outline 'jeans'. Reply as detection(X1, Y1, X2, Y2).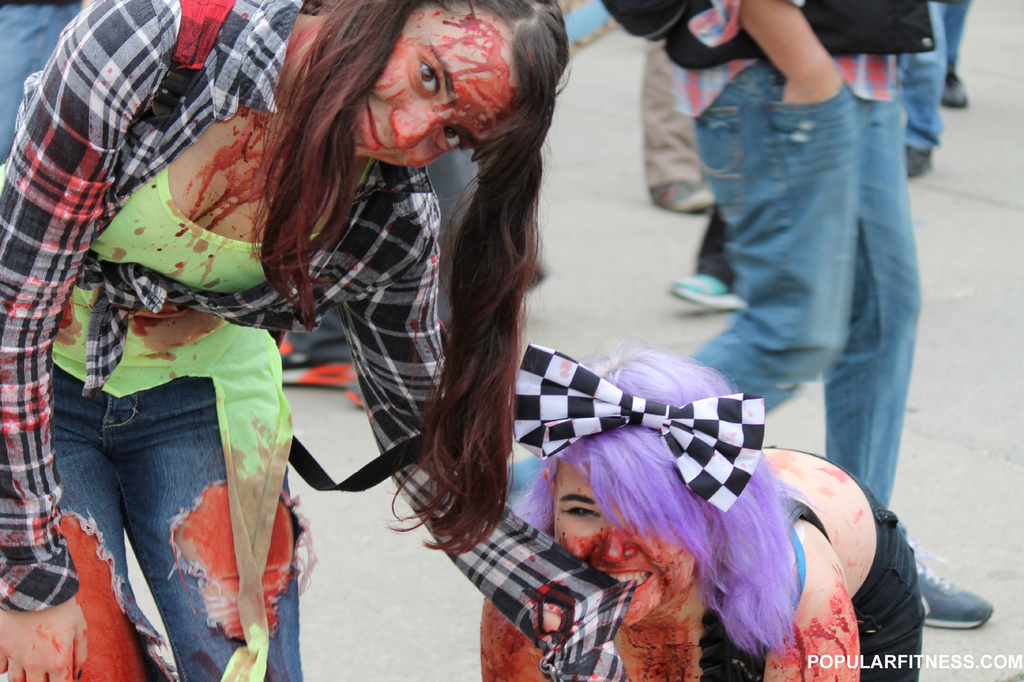
detection(703, 45, 901, 498).
